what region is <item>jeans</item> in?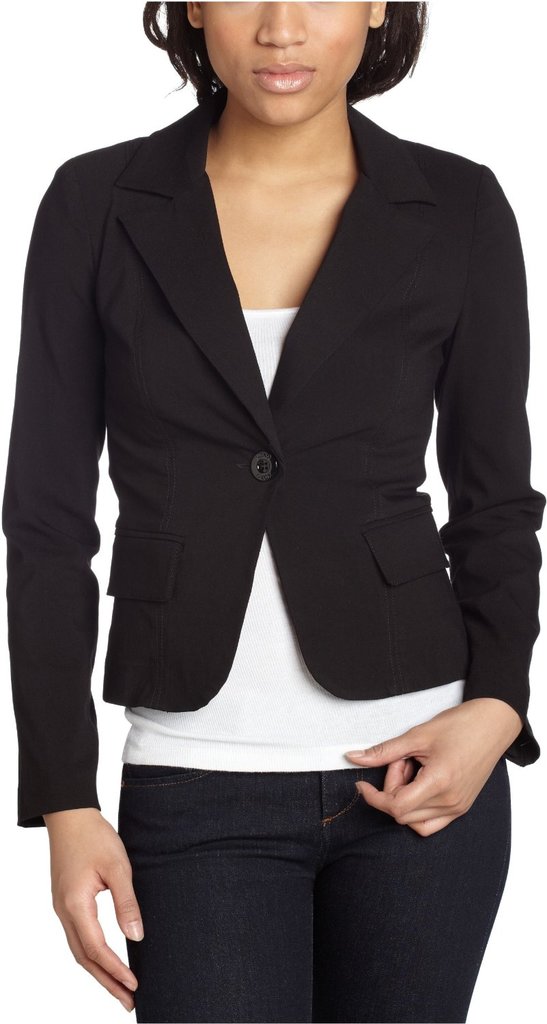
<bbox>88, 756, 493, 1010</bbox>.
